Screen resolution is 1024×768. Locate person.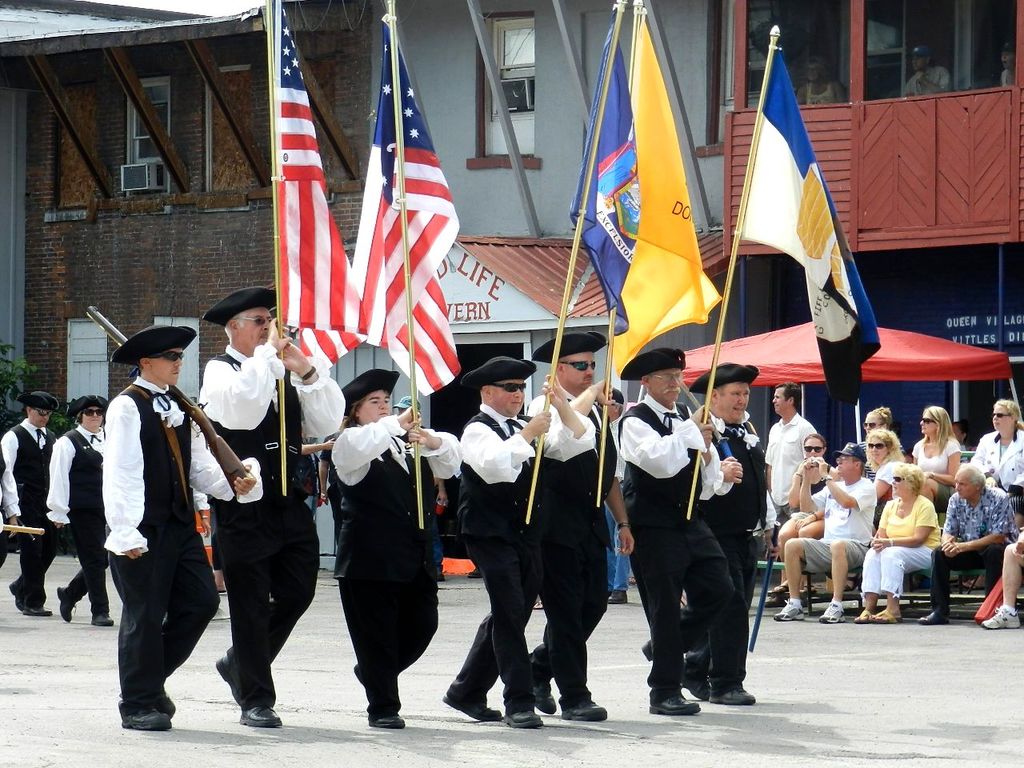
l=970, t=399, r=1023, b=490.
